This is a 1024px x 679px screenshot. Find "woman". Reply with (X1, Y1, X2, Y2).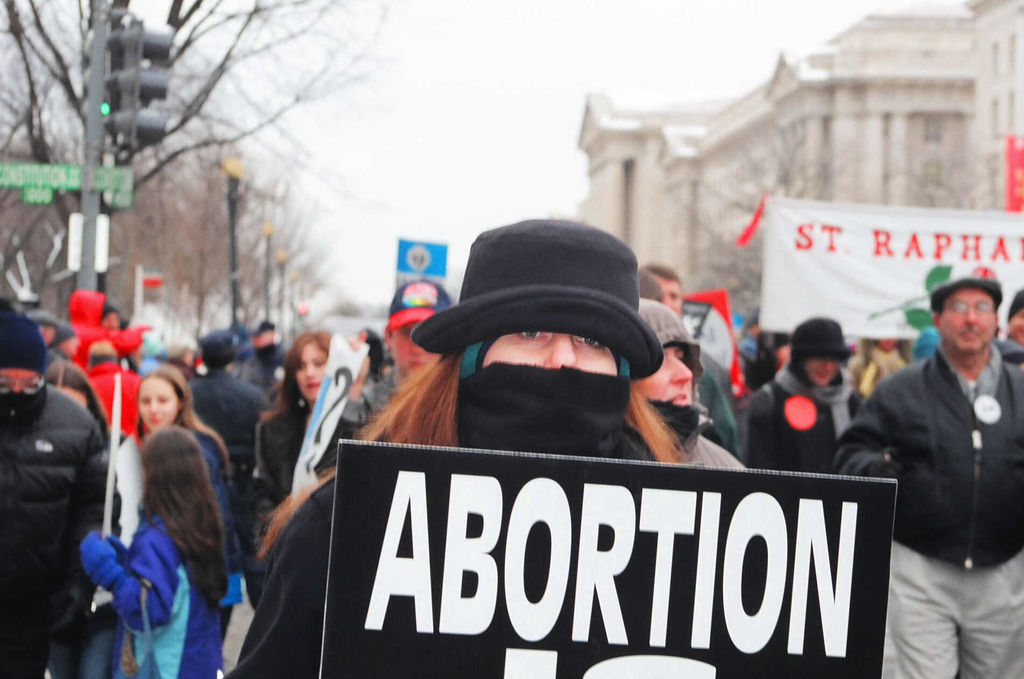
(244, 329, 355, 590).
